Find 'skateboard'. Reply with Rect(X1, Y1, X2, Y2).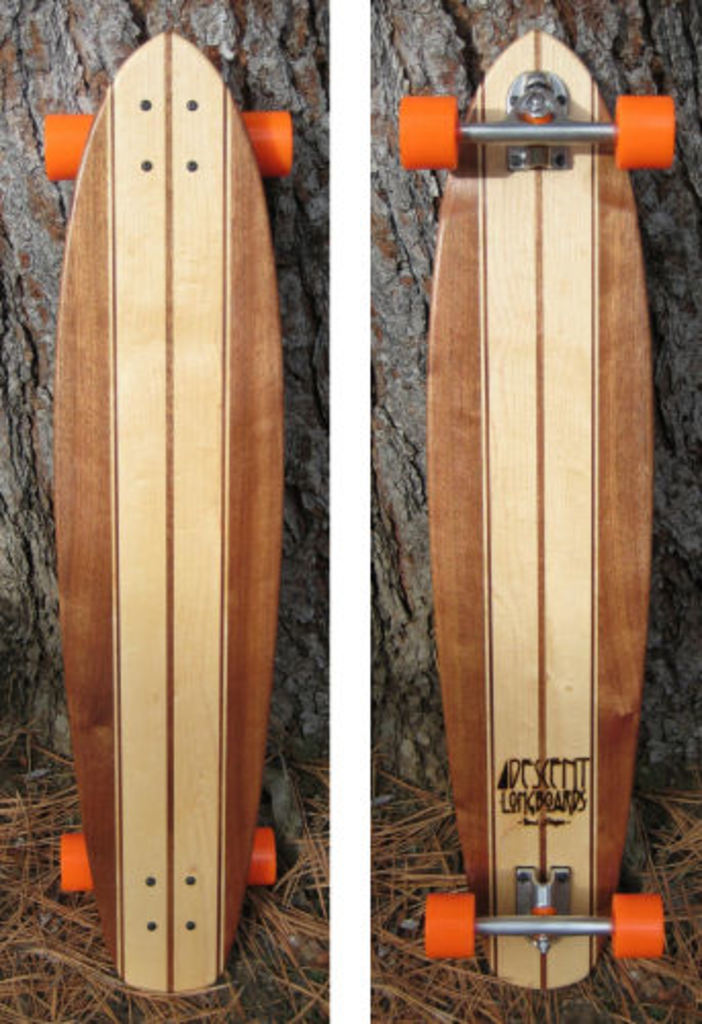
Rect(426, 23, 673, 995).
